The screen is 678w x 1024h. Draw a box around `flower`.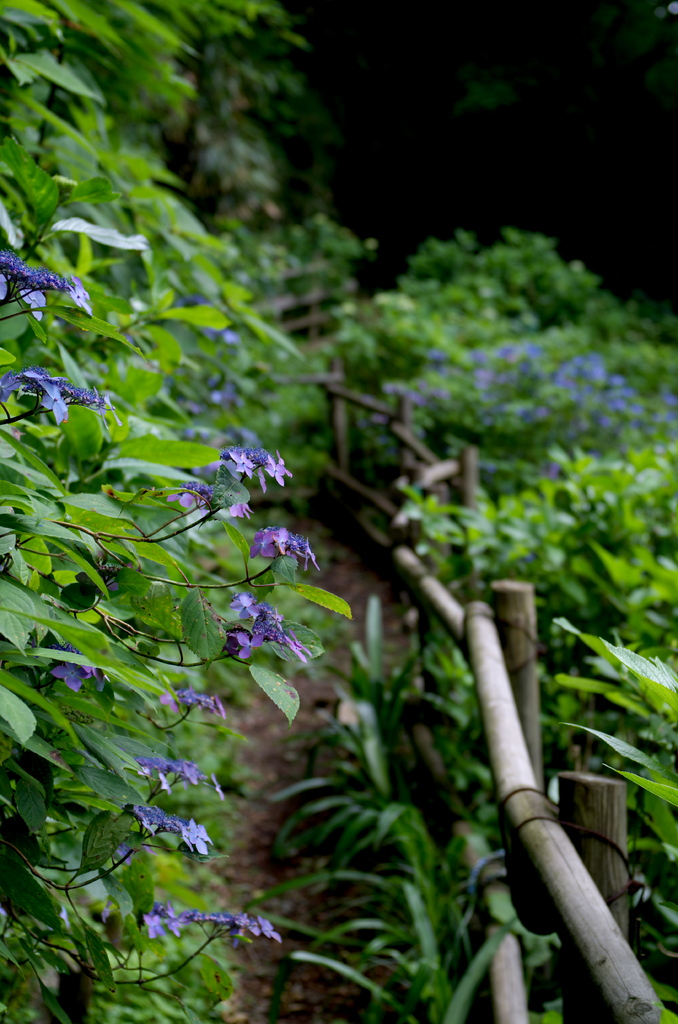
rect(227, 449, 292, 486).
